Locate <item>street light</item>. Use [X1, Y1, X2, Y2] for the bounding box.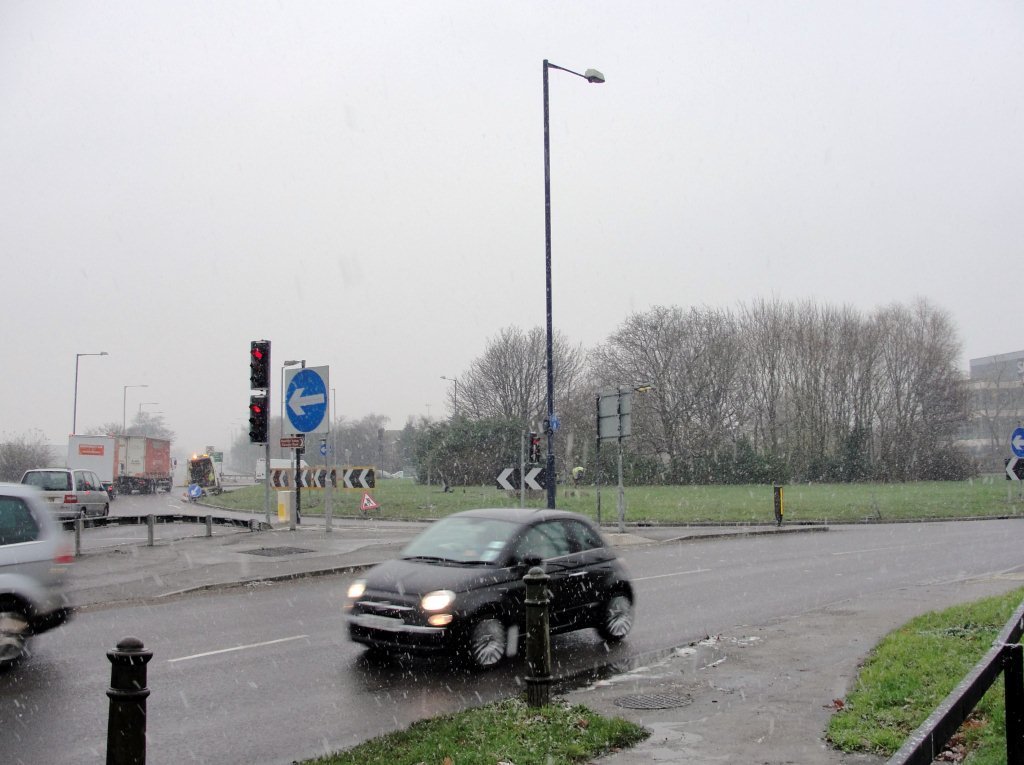
[422, 402, 436, 425].
